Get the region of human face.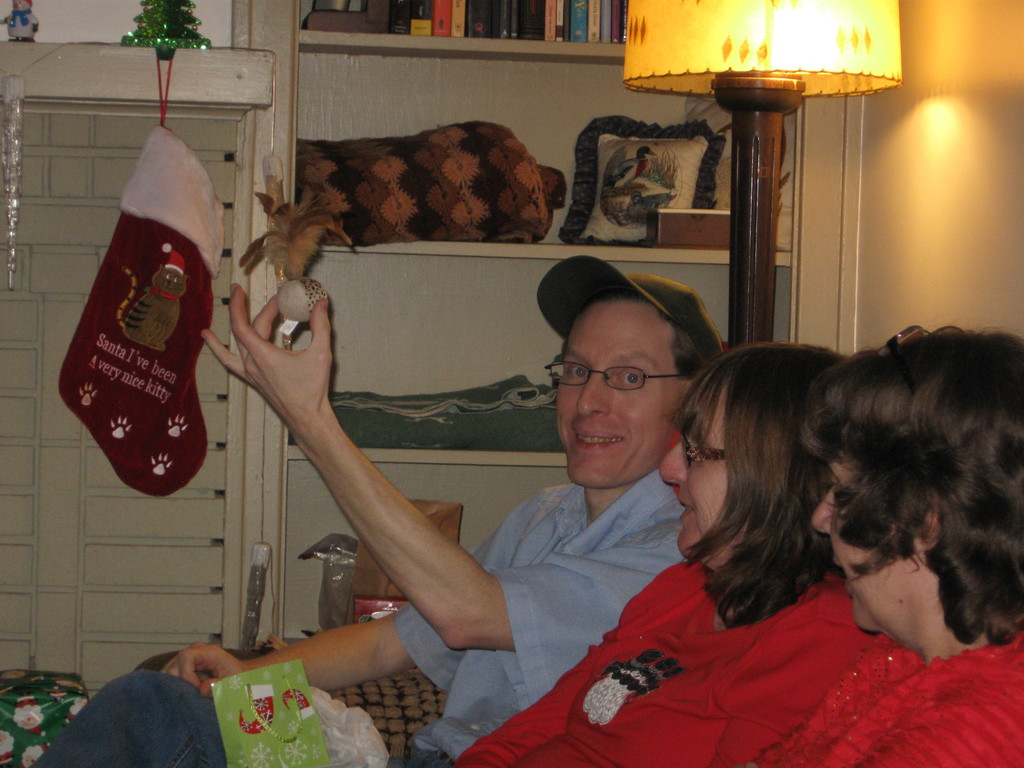
<bbox>659, 387, 729, 564</bbox>.
